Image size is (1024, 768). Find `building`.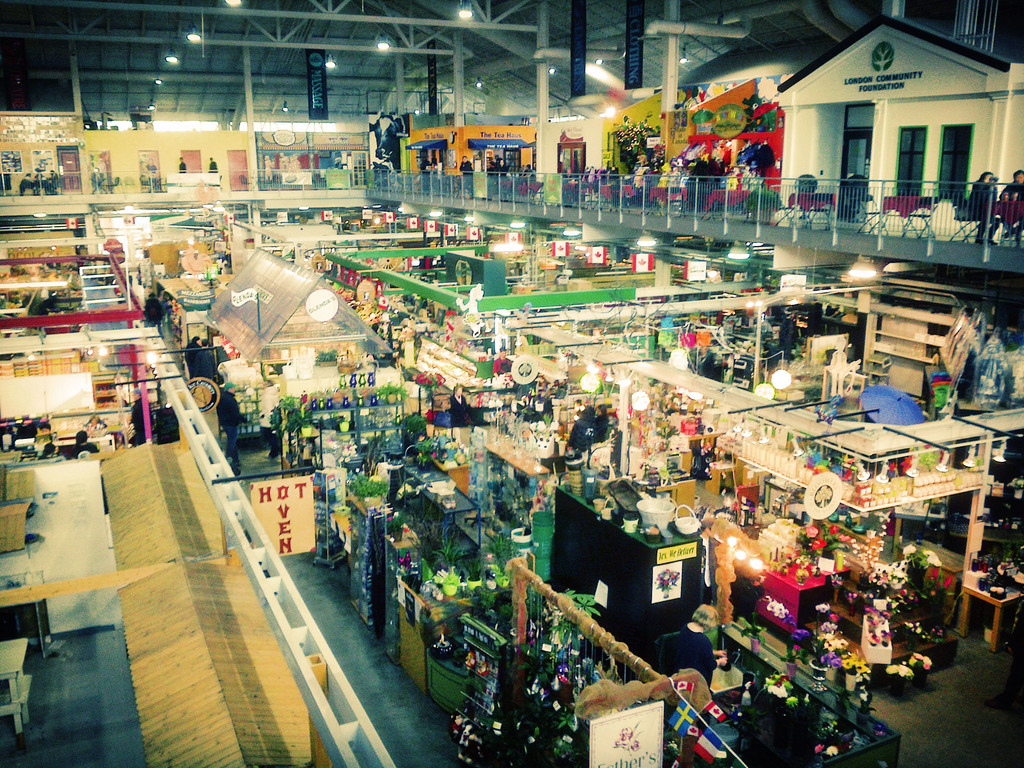
[0, 0, 1023, 767].
